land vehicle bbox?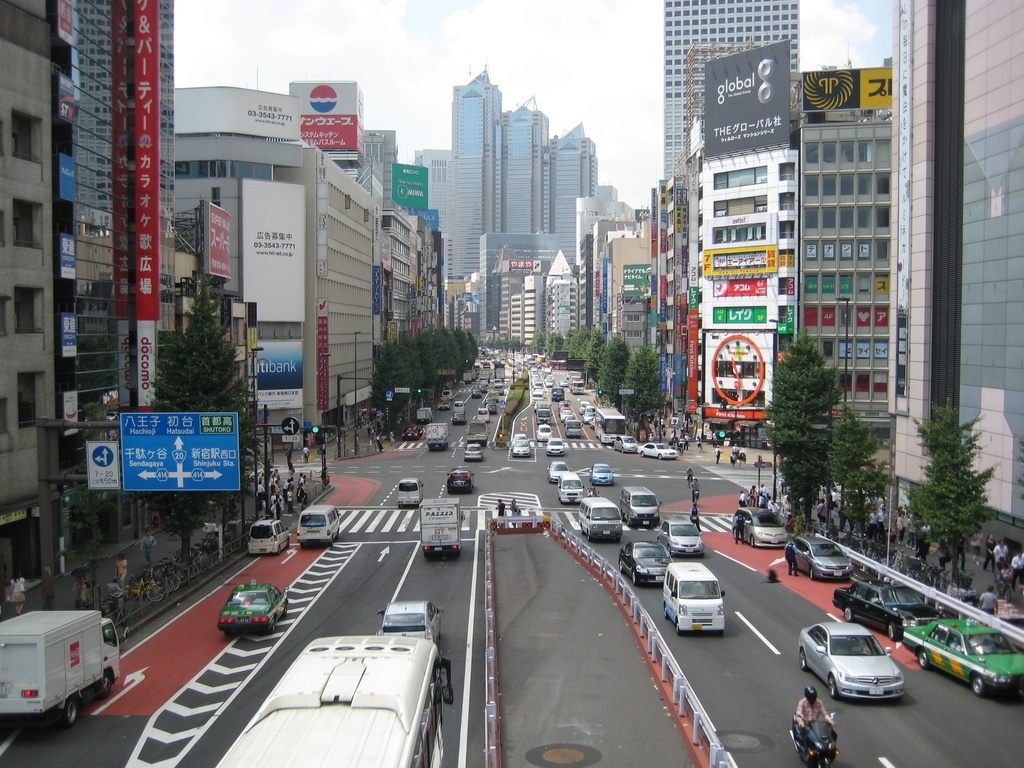
(left=497, top=385, right=501, bottom=391)
